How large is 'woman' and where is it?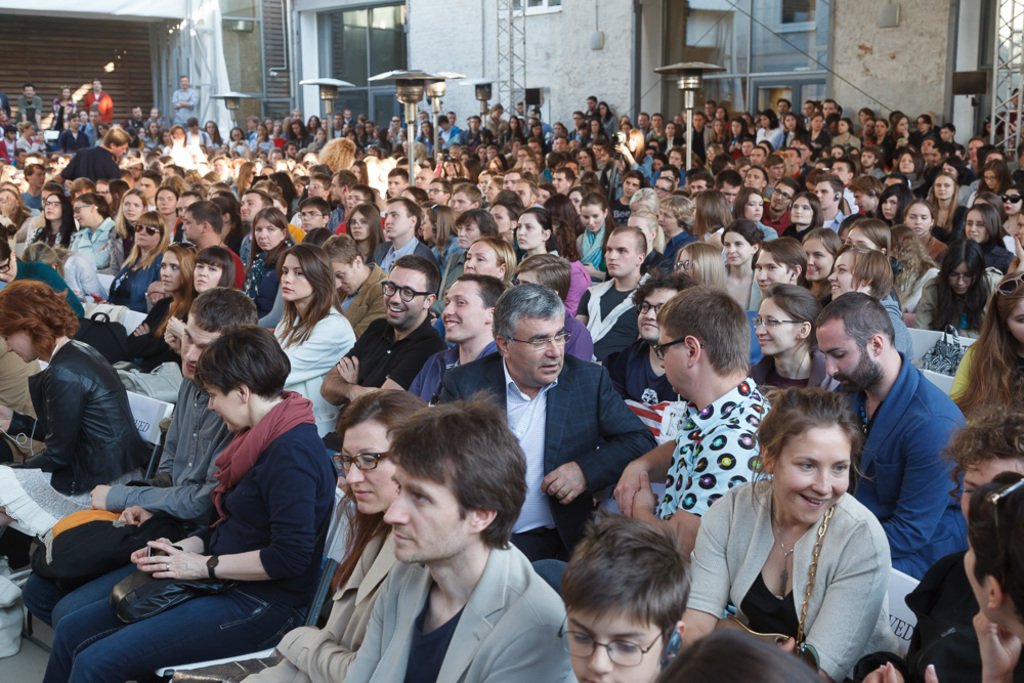
Bounding box: [x1=753, y1=279, x2=839, y2=389].
